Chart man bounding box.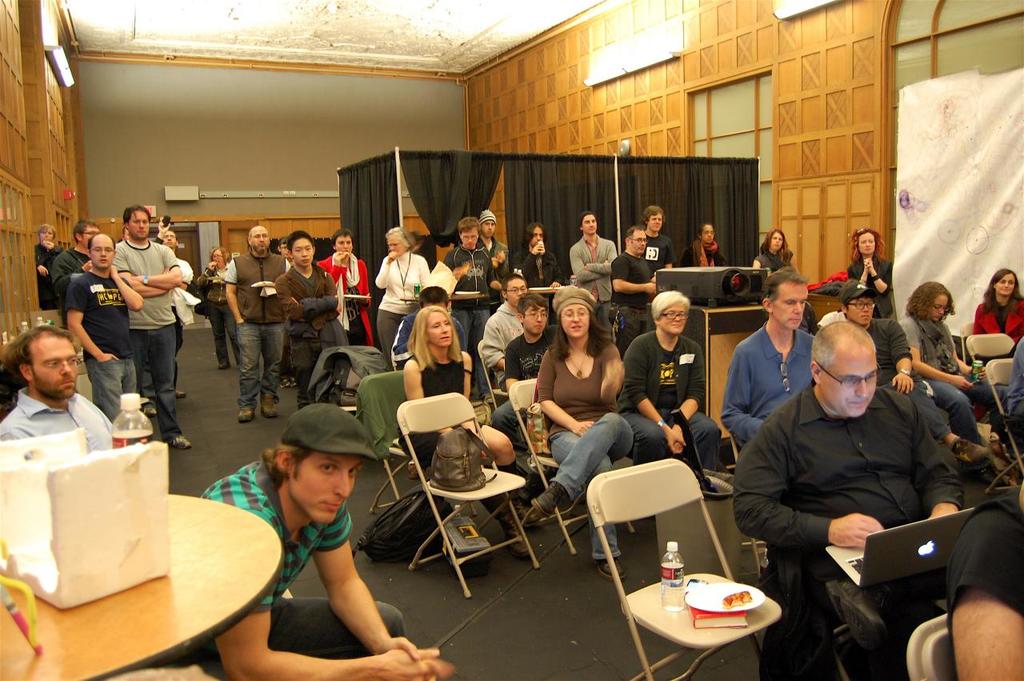
Charted: 116, 203, 197, 455.
